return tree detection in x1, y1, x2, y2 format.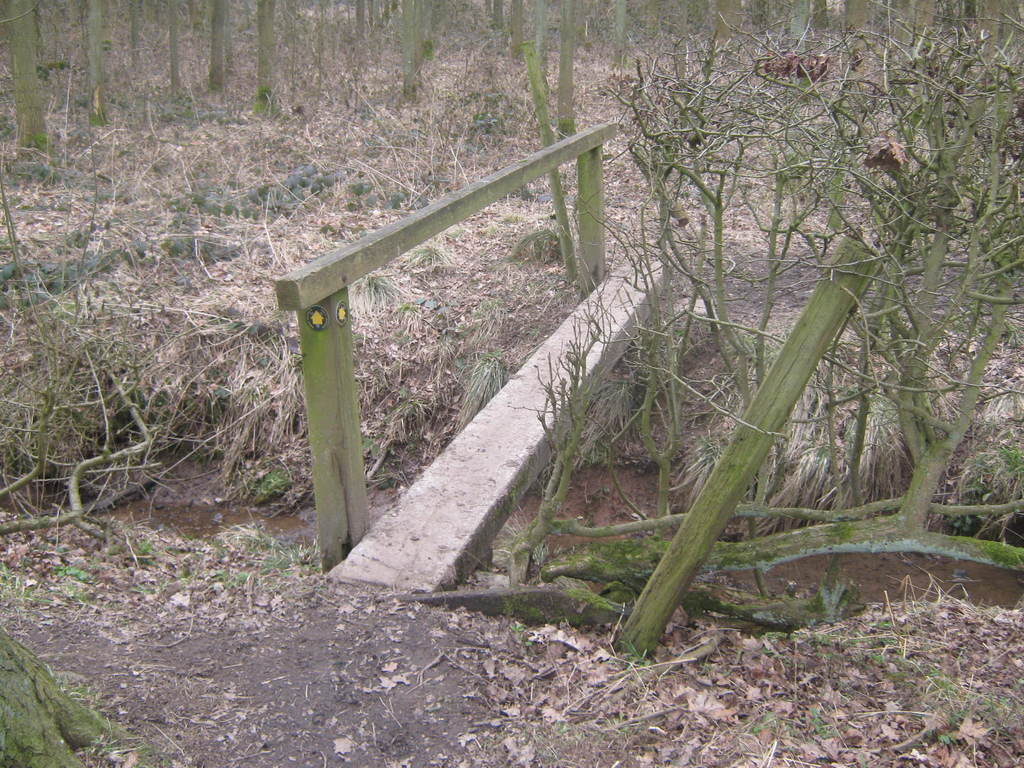
619, 1, 634, 85.
